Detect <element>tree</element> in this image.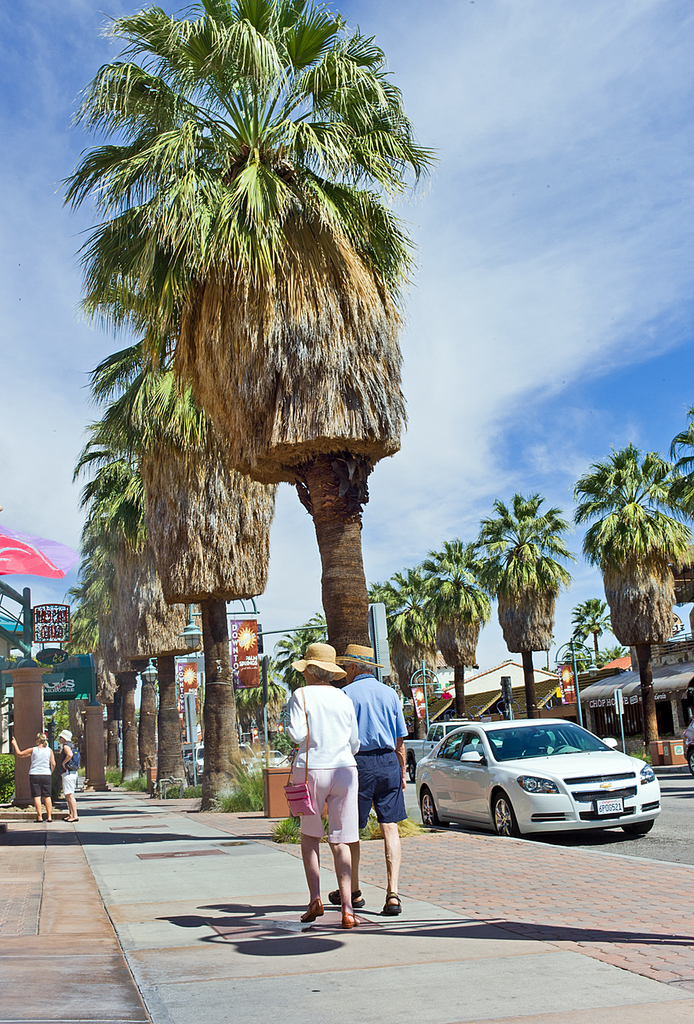
Detection: pyautogui.locateOnScreen(576, 450, 692, 767).
